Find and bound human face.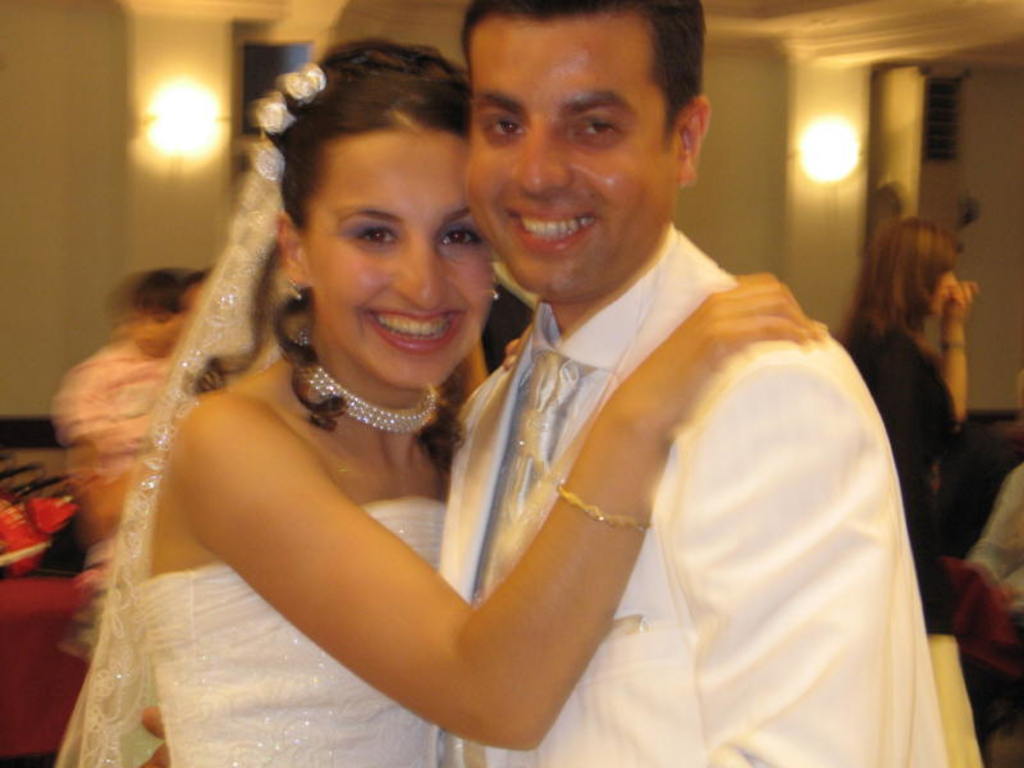
Bound: detection(305, 123, 498, 396).
